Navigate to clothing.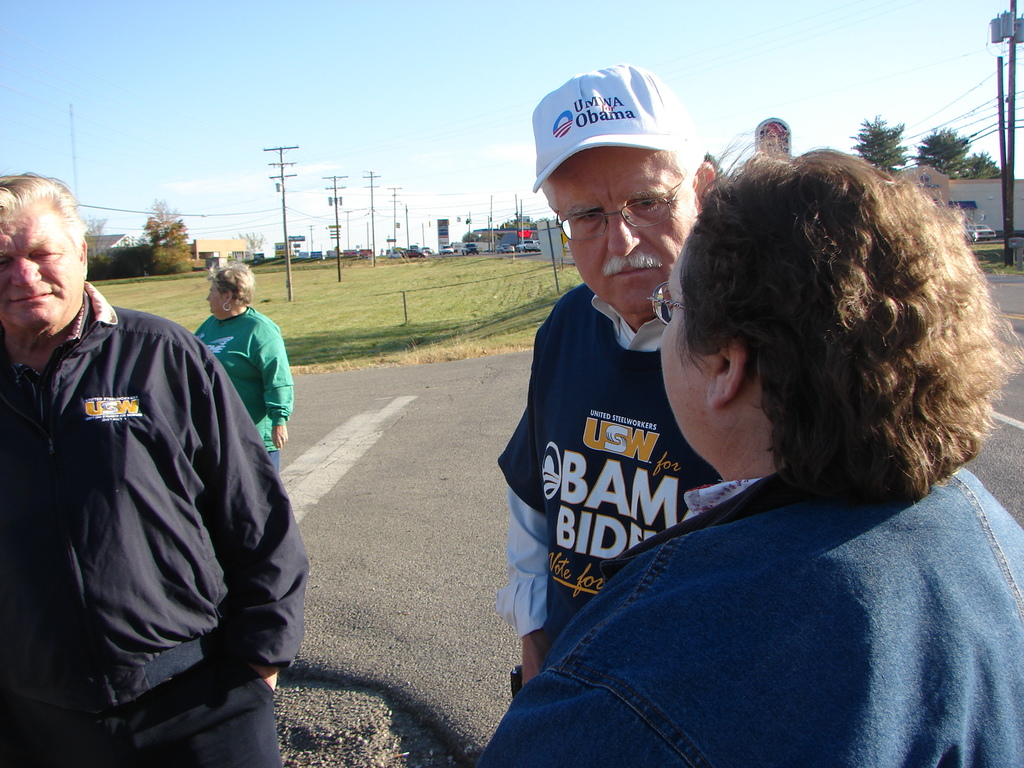
Navigation target: 13,288,311,767.
